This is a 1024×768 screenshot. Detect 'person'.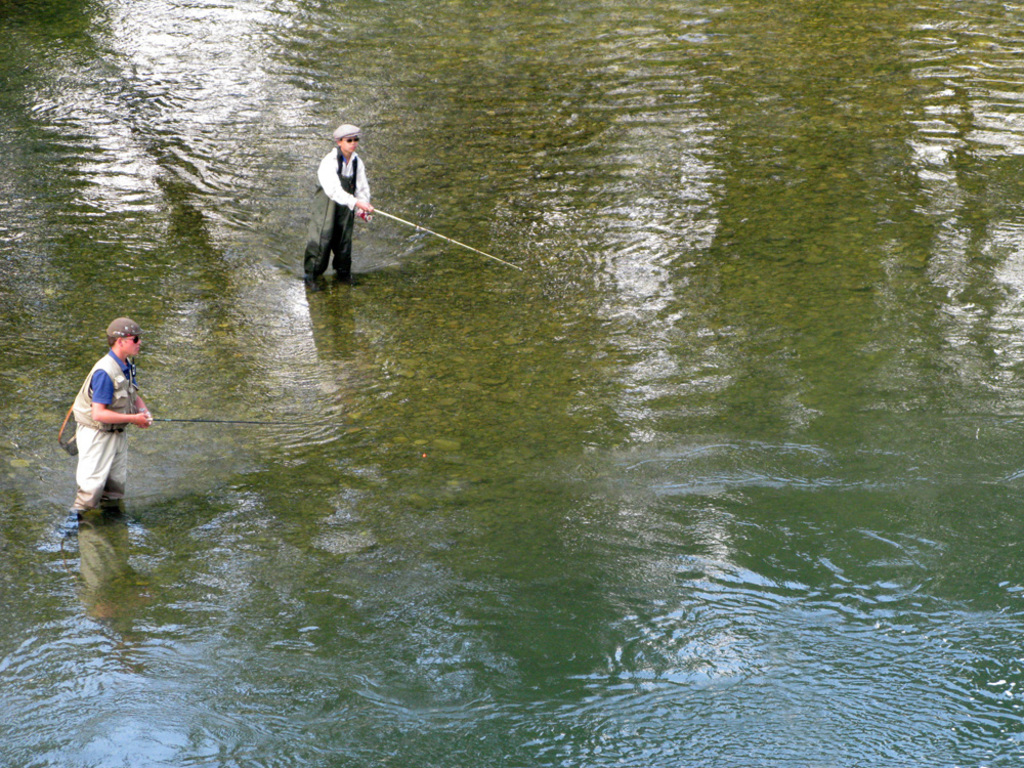
x1=66 y1=314 x2=156 y2=525.
